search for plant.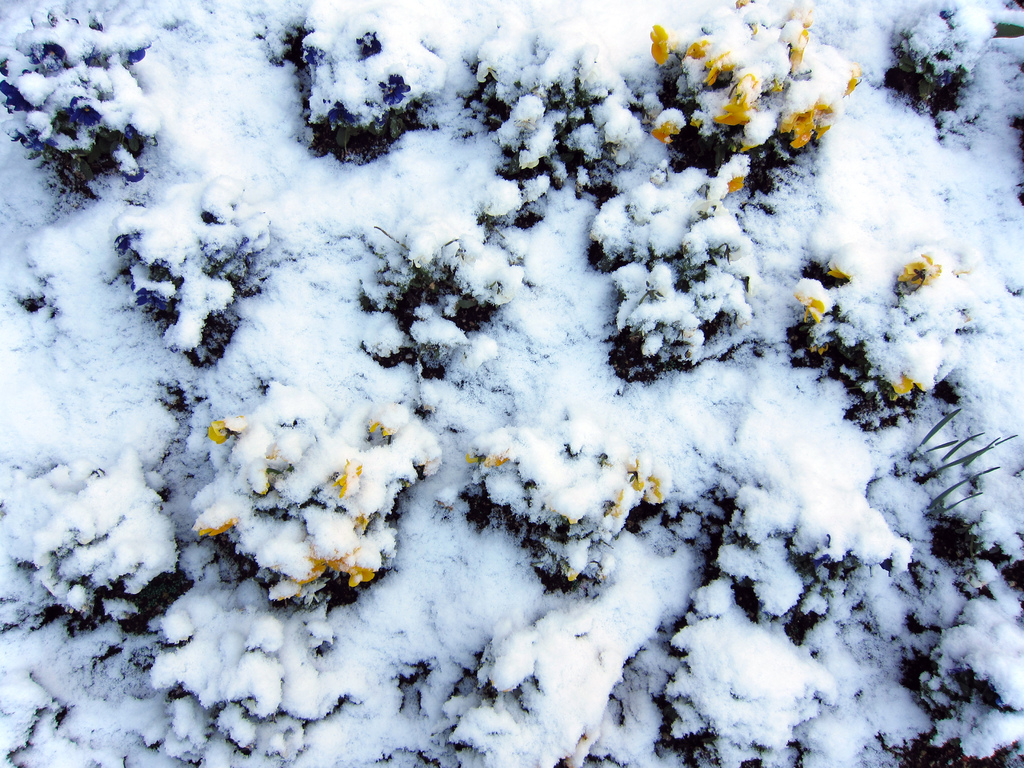
Found at x1=273, y1=0, x2=447, y2=160.
